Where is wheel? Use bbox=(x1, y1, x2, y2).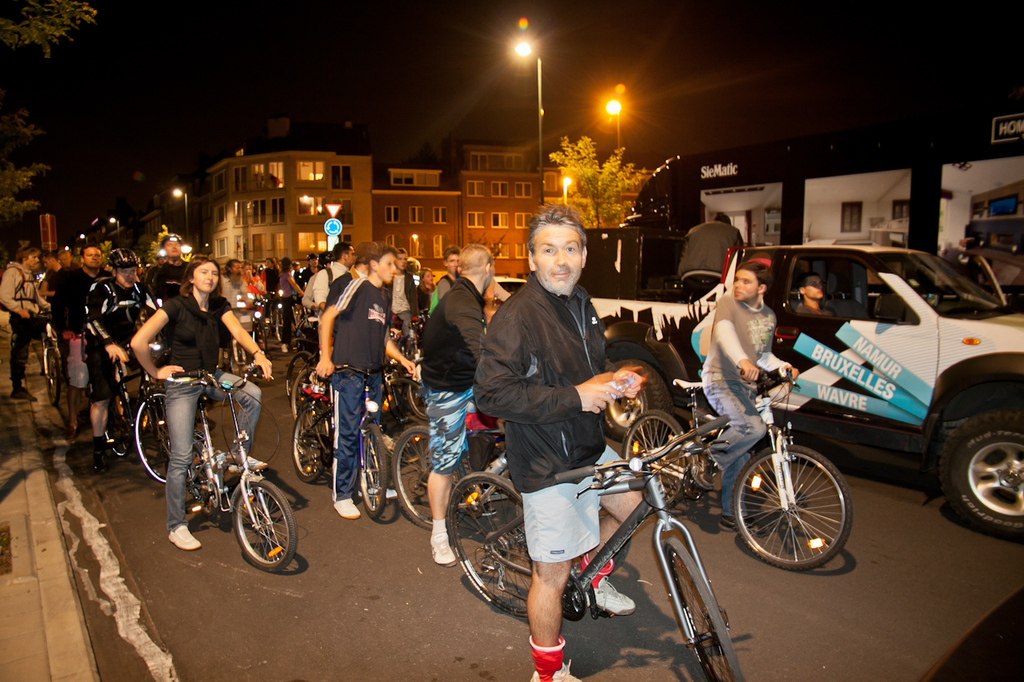
bbox=(48, 349, 58, 408).
